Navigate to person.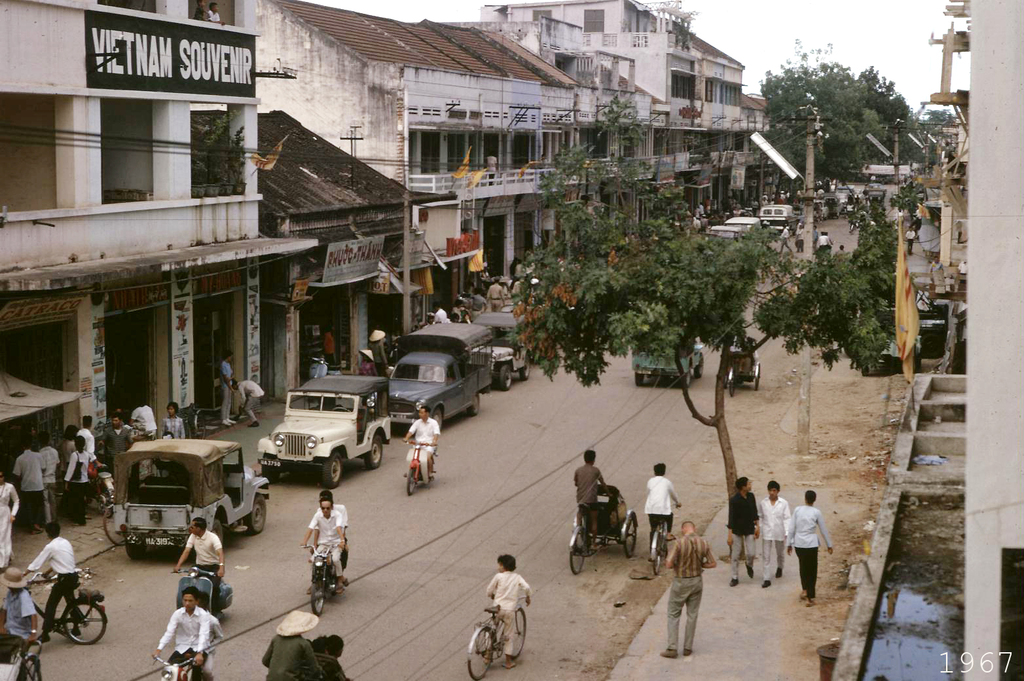
Navigation target: l=433, t=302, r=443, b=322.
